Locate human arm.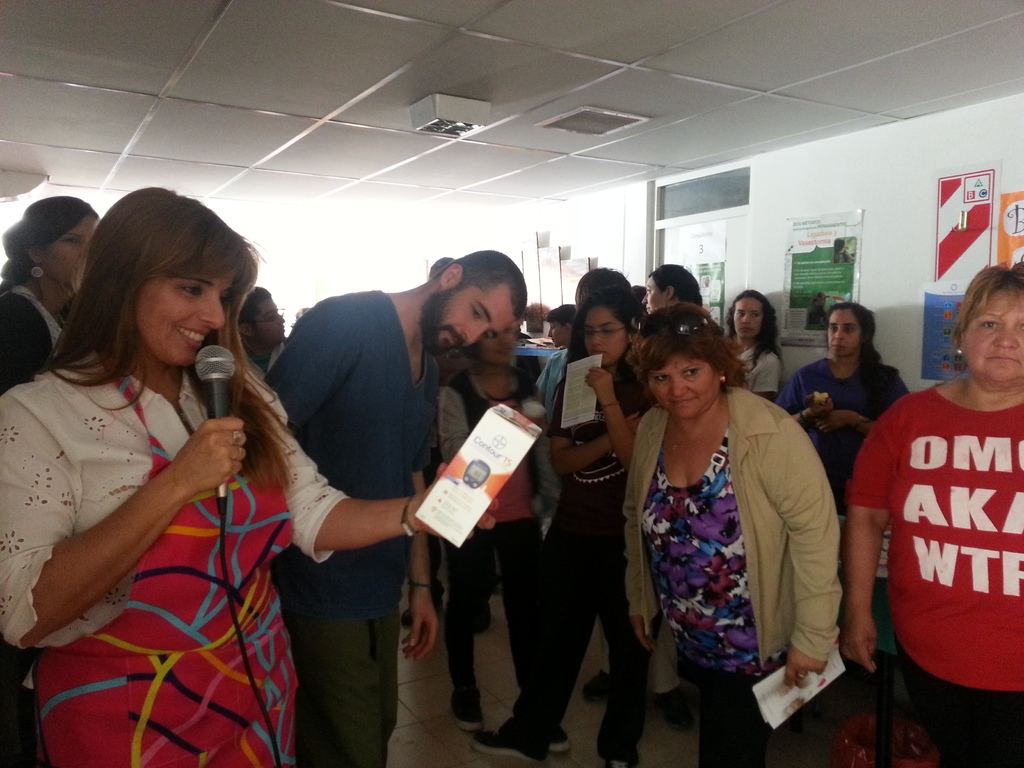
Bounding box: 843, 387, 929, 673.
